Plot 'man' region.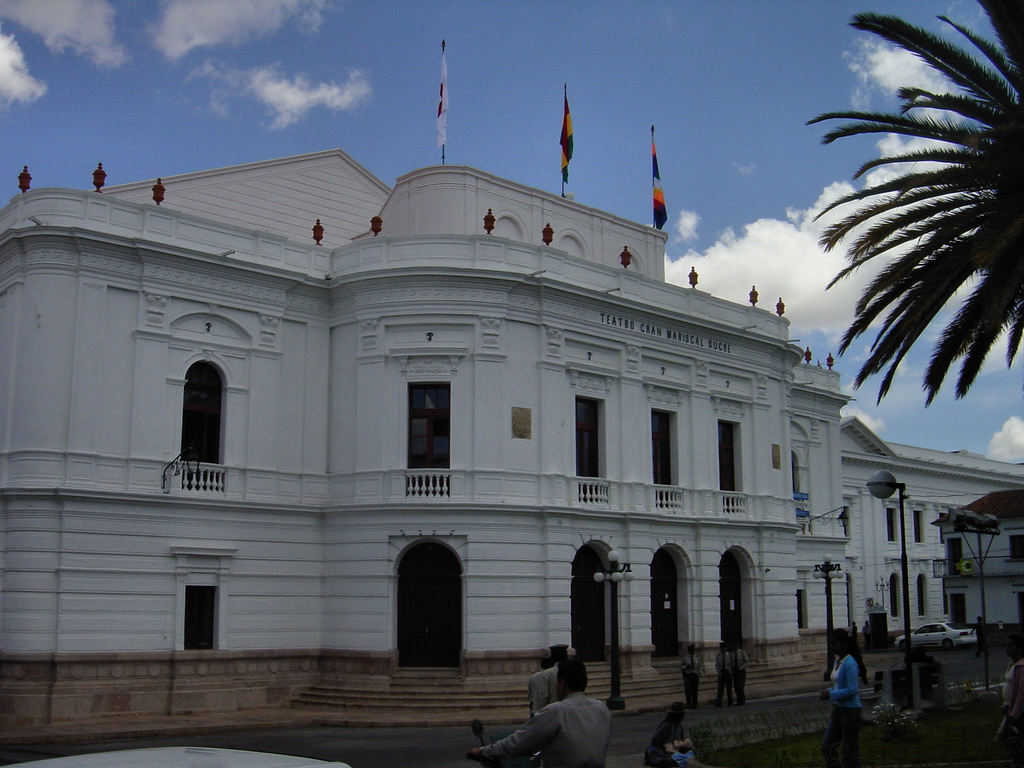
Plotted at rect(530, 646, 579, 710).
